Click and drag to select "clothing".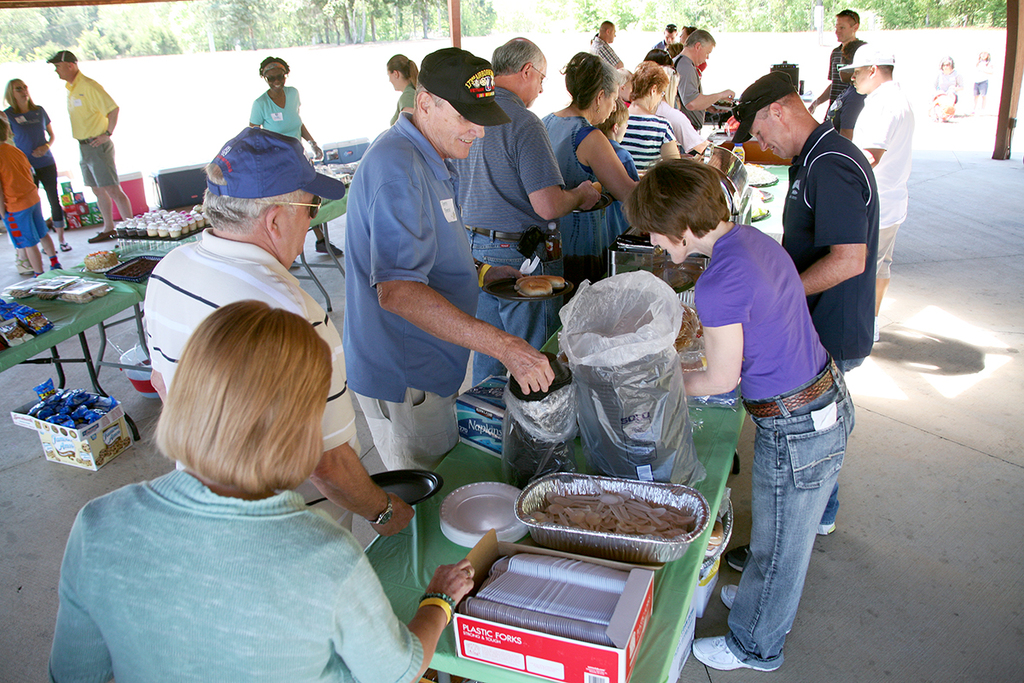
Selection: 0:135:49:251.
